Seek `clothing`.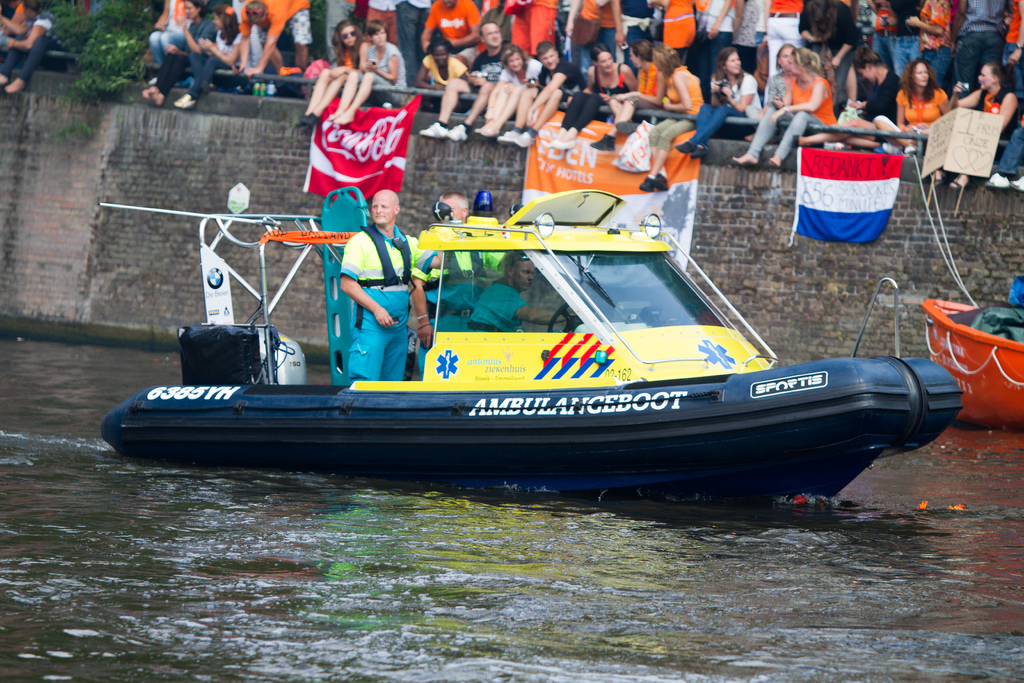
detection(636, 67, 658, 106).
